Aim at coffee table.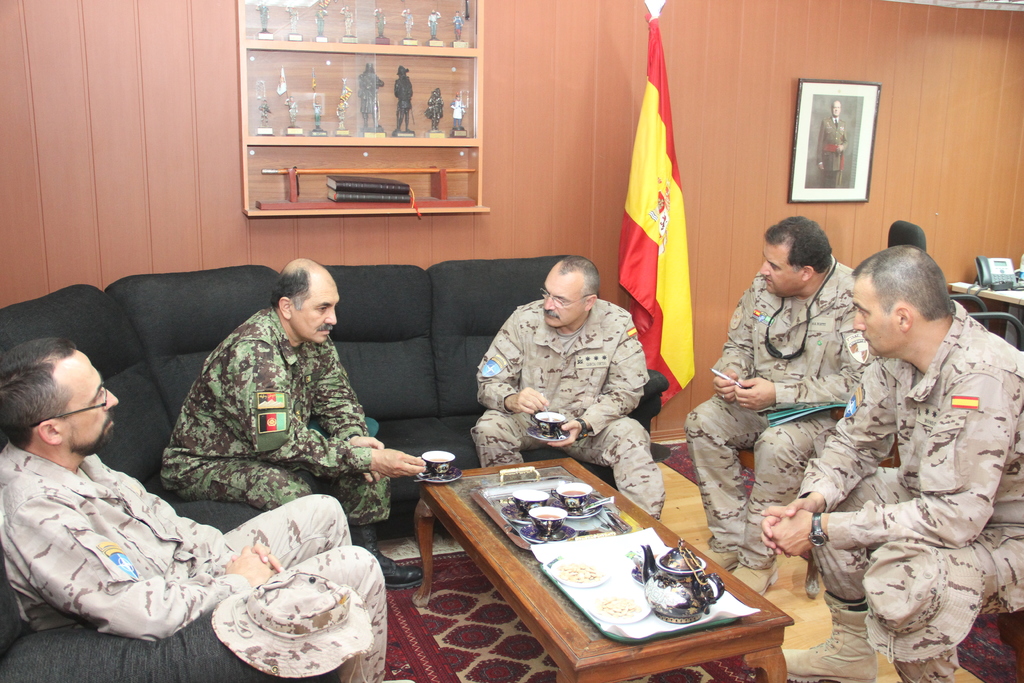
Aimed at [394,431,778,667].
